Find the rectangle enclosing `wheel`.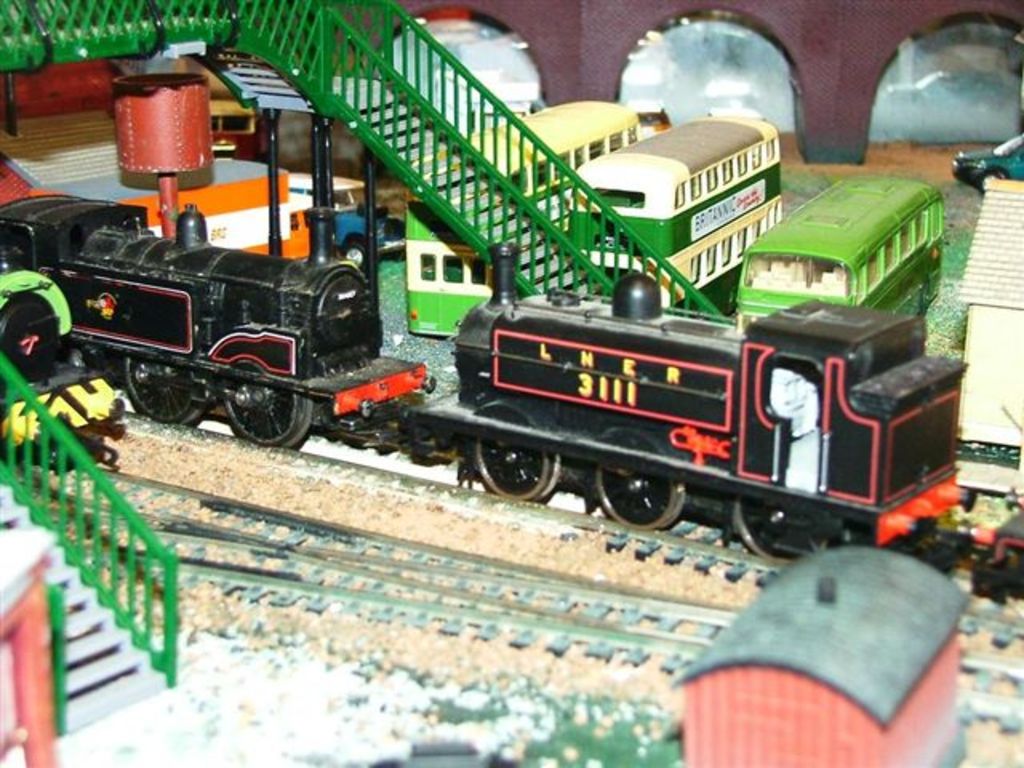
<region>331, 234, 373, 278</region>.
